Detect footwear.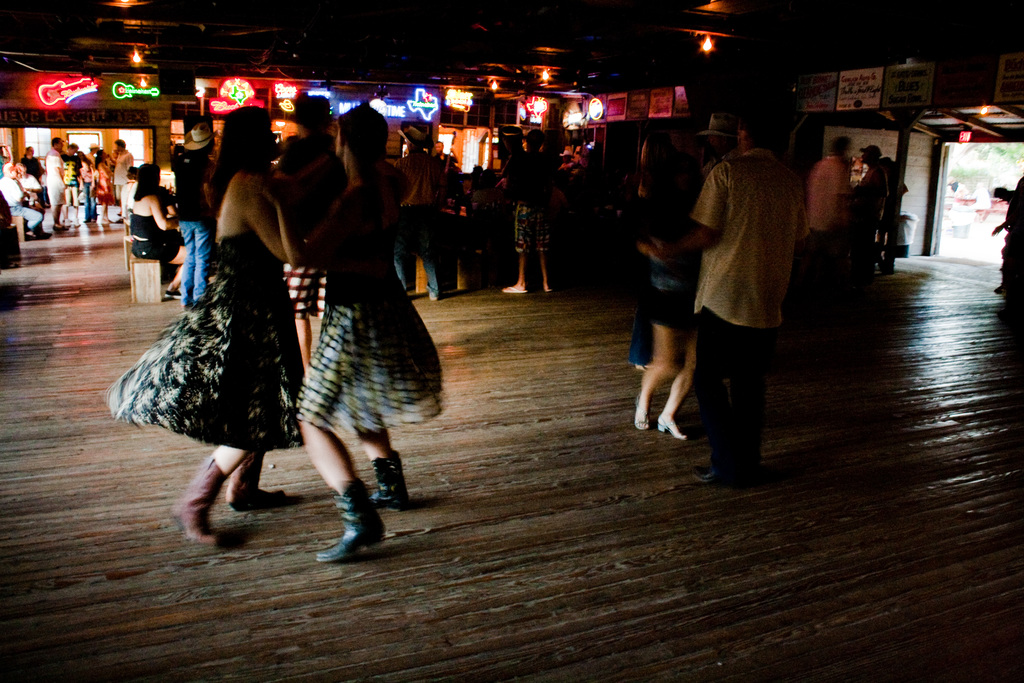
Detected at left=161, top=290, right=185, bottom=299.
